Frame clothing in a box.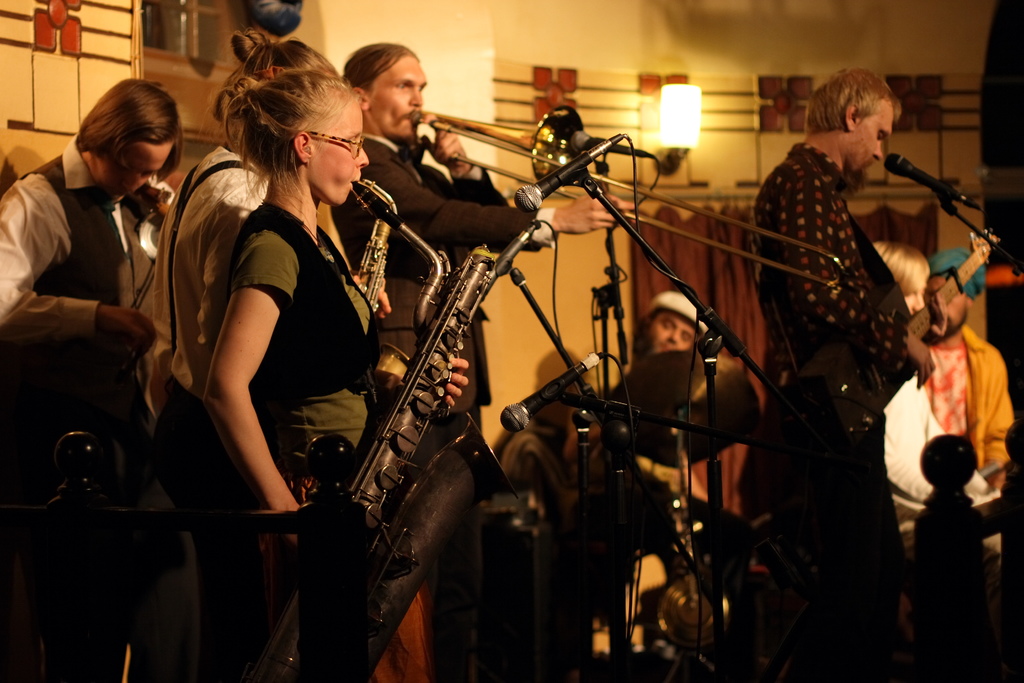
909 310 1022 538.
